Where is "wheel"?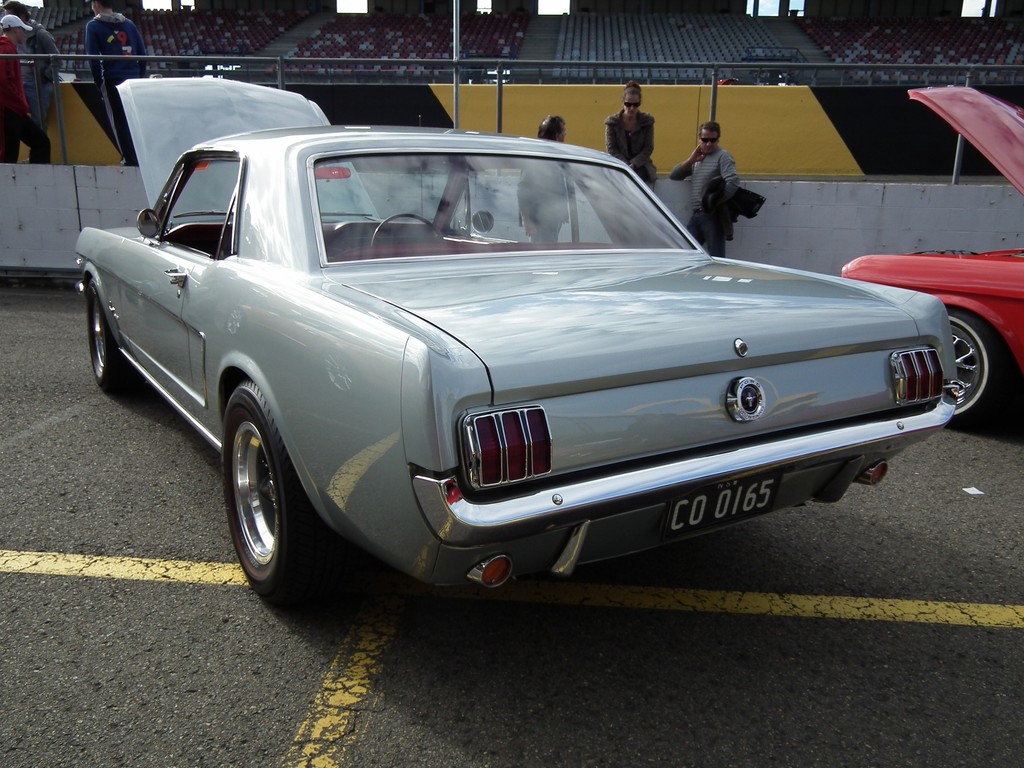
(371,214,444,247).
